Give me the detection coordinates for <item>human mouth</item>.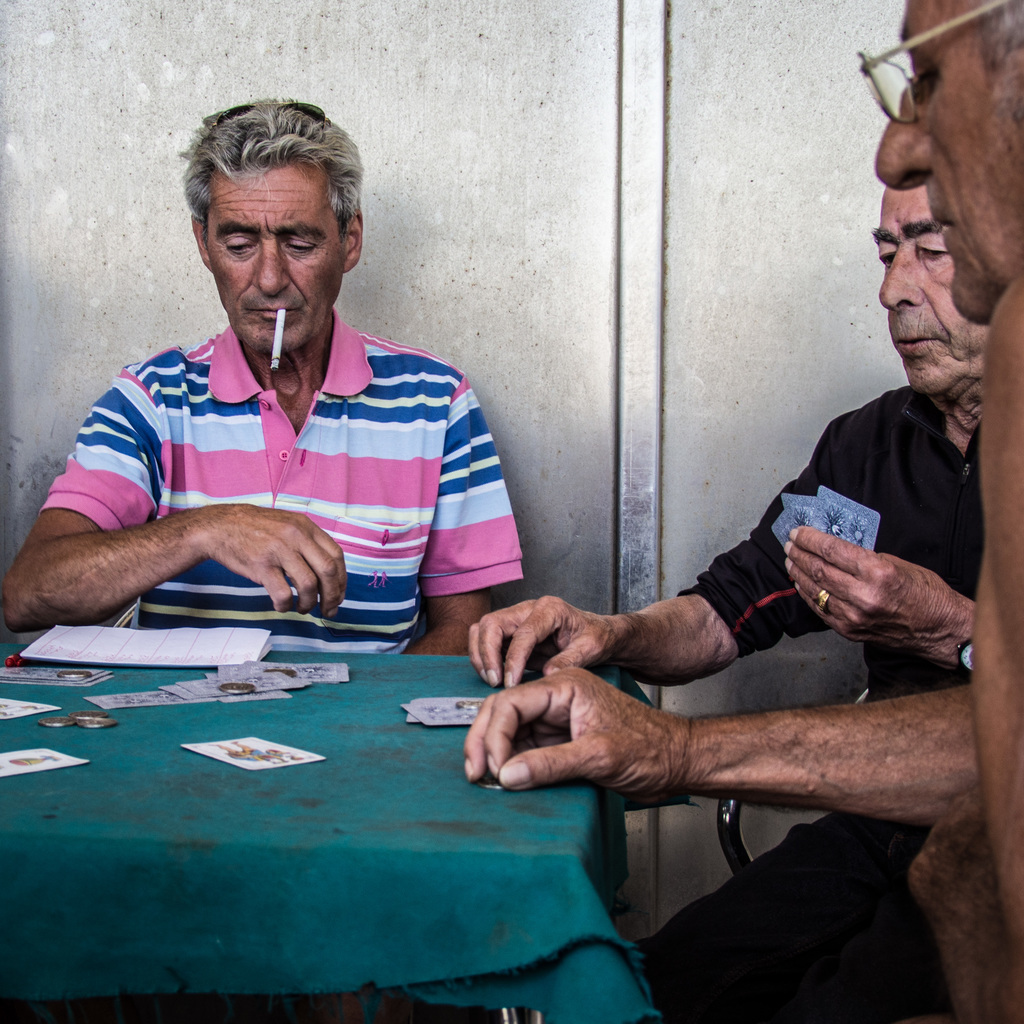
pyautogui.locateOnScreen(893, 335, 943, 352).
